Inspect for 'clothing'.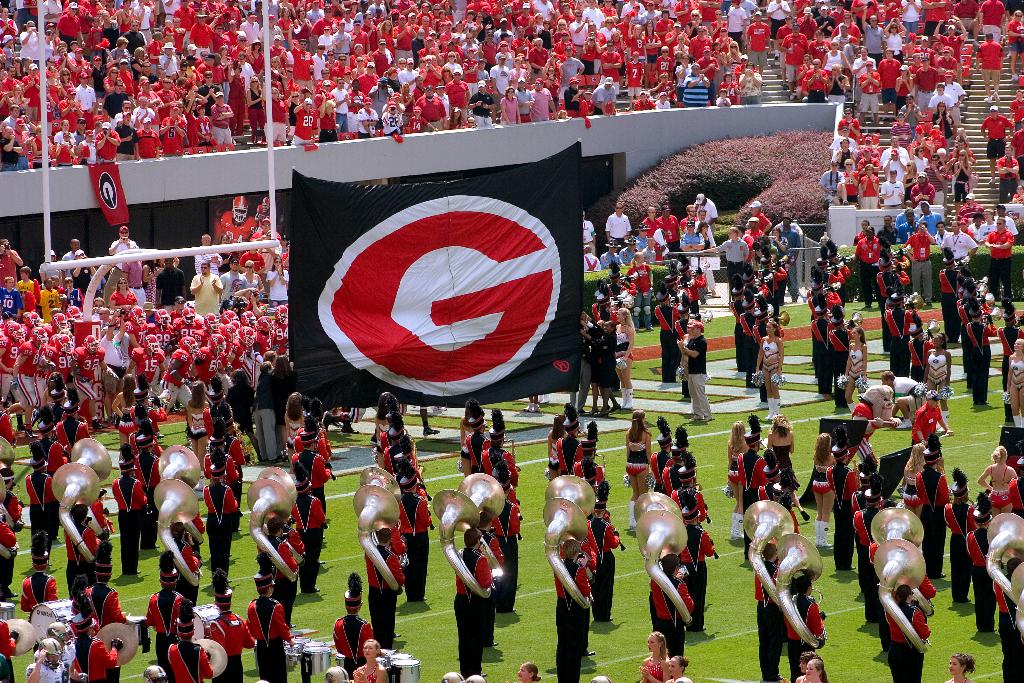
Inspection: [477,501,524,606].
